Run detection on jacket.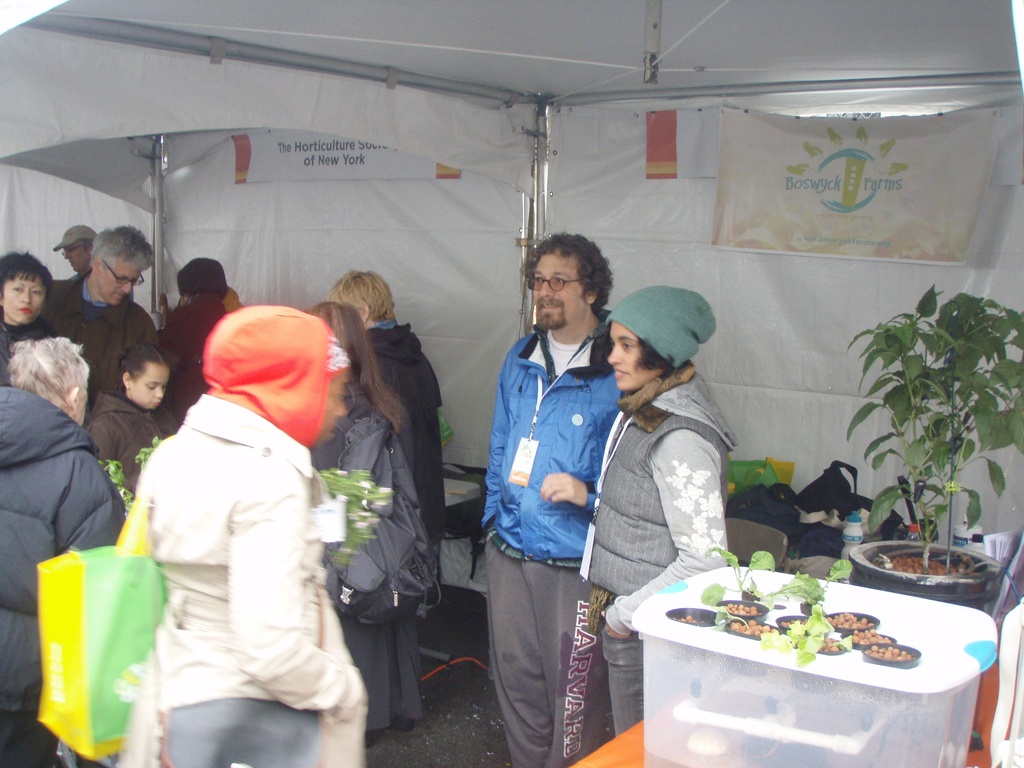
Result: (128,387,366,703).
